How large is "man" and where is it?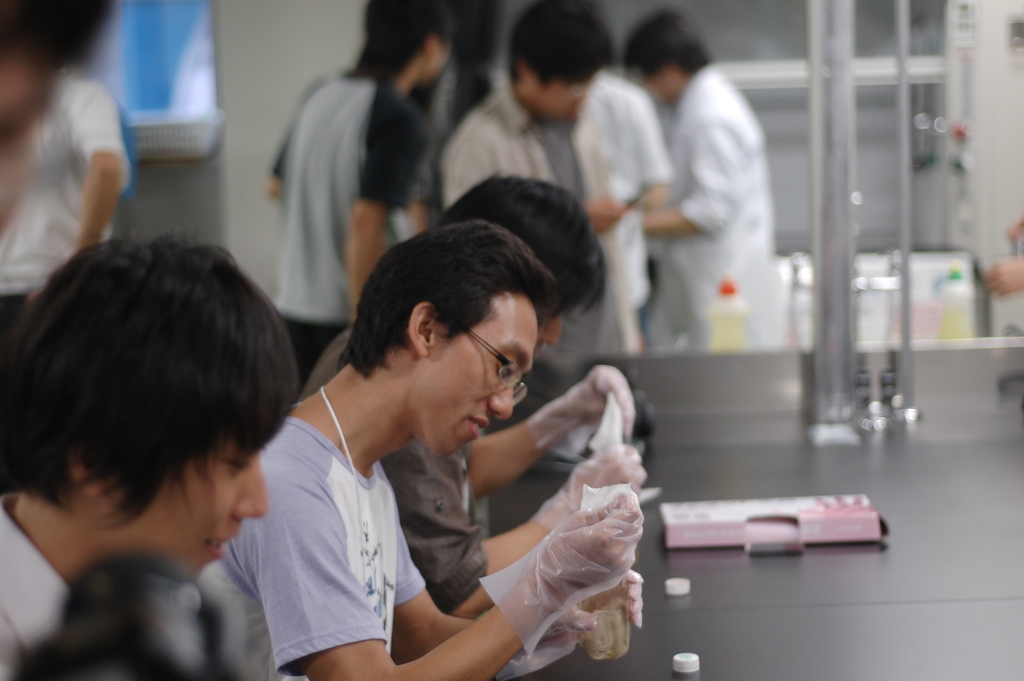
Bounding box: detection(0, 226, 308, 680).
